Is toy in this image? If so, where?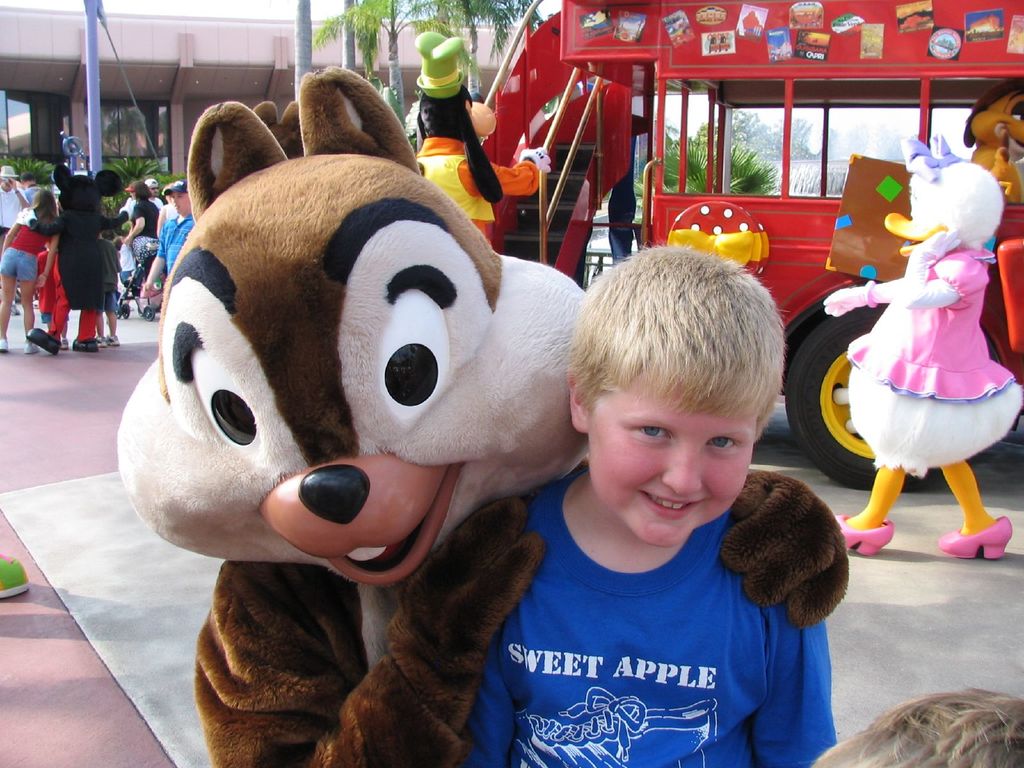
Yes, at 114:64:854:767.
